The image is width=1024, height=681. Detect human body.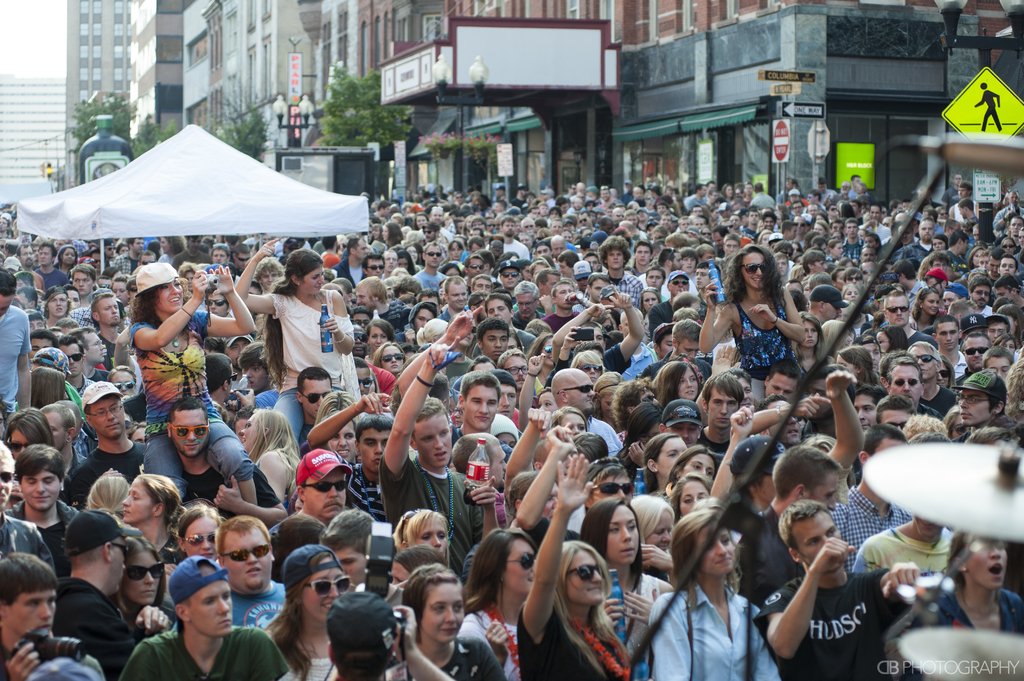
Detection: (x1=379, y1=342, x2=500, y2=581).
